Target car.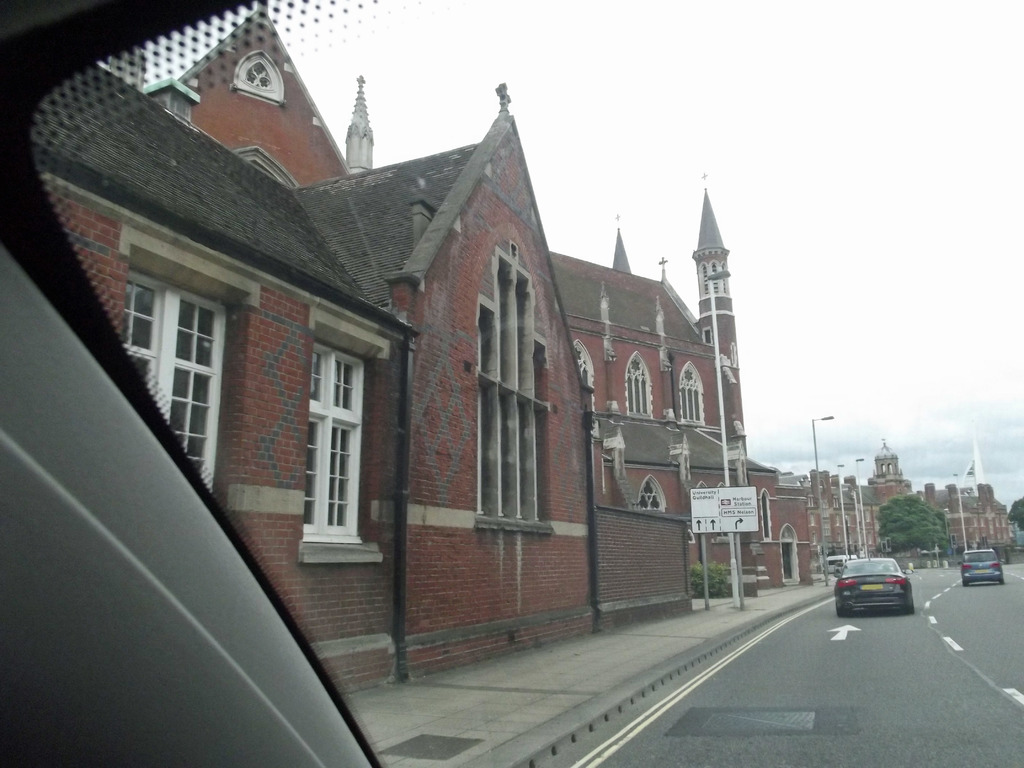
Target region: 834,554,913,617.
